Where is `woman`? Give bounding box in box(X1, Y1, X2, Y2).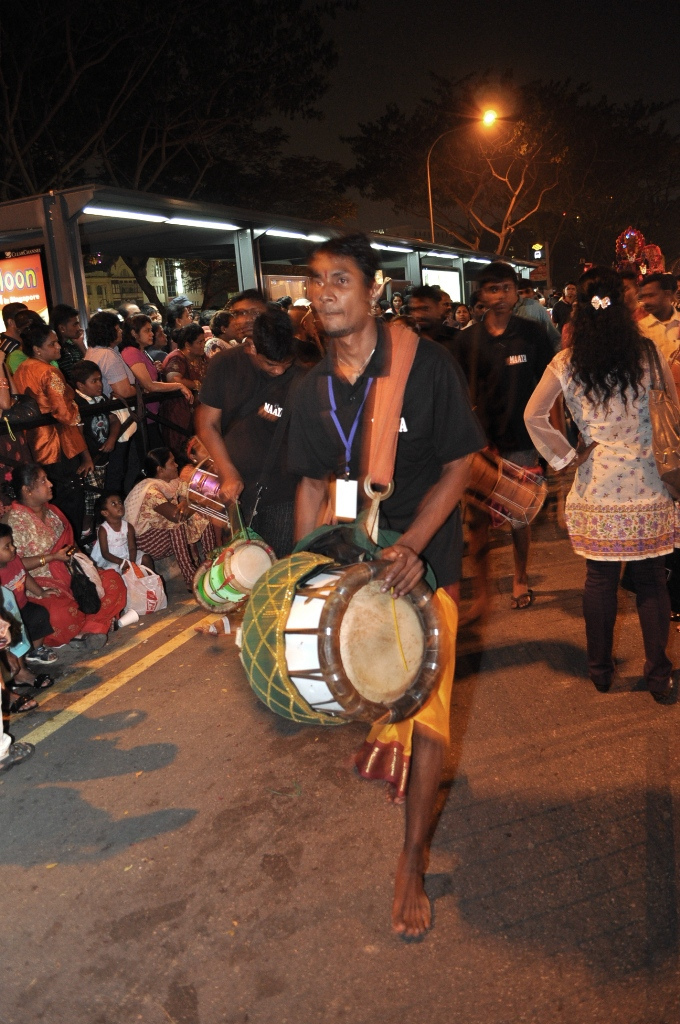
box(80, 309, 141, 479).
